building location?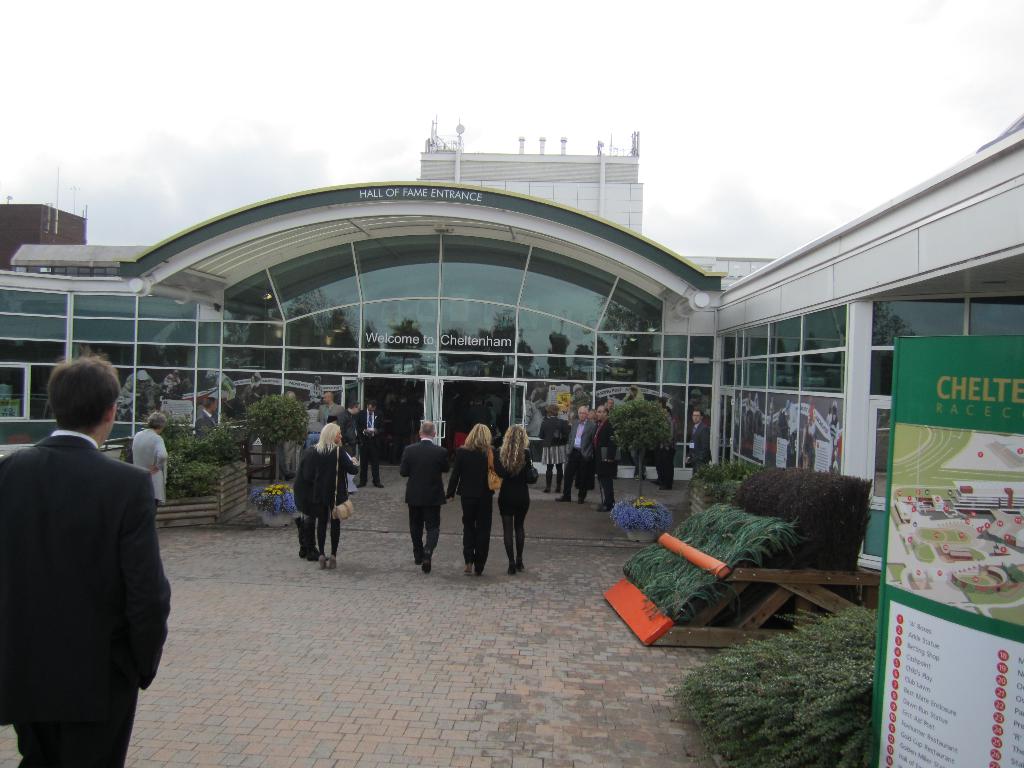
crop(0, 112, 1023, 495)
